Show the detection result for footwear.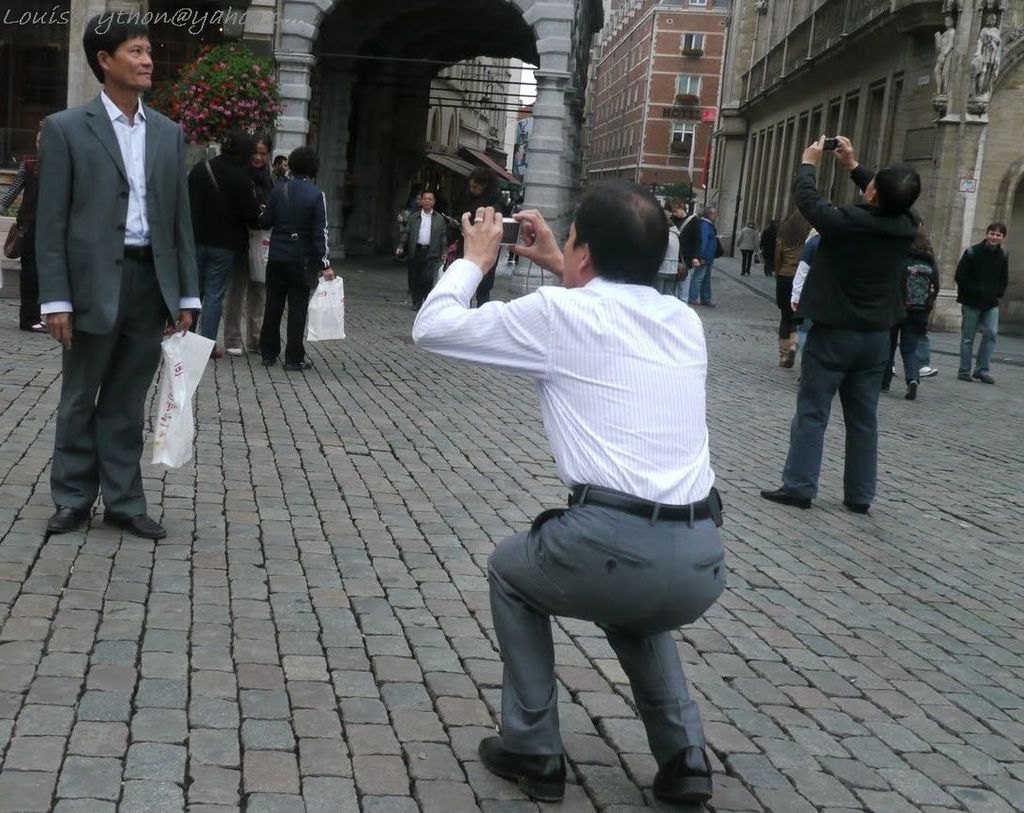
24,324,50,334.
